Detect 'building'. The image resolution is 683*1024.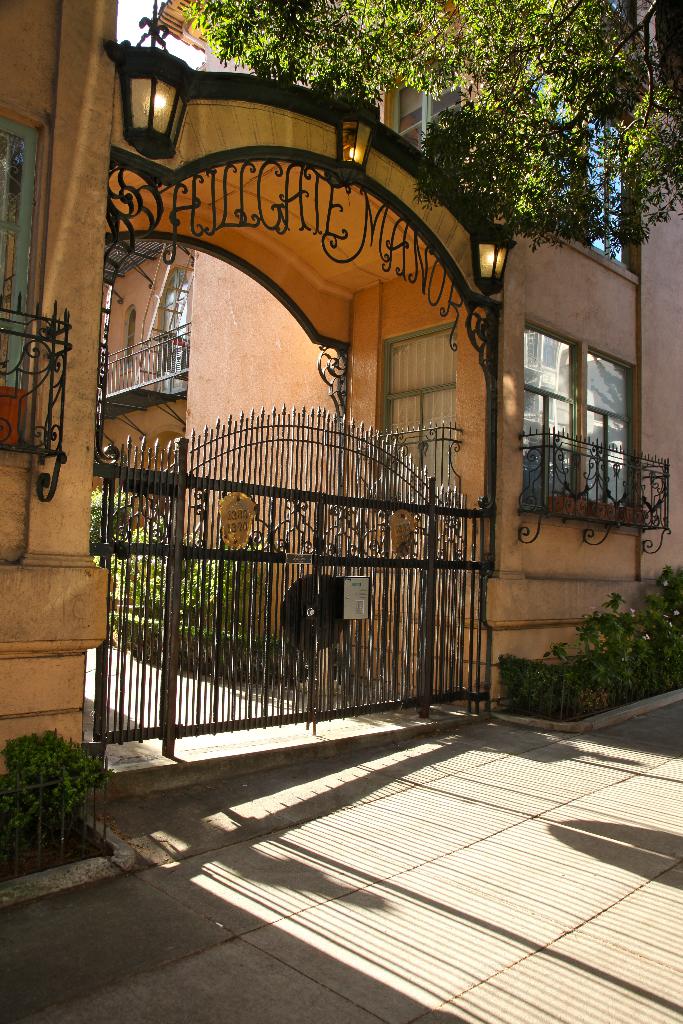
box=[0, 0, 682, 785].
